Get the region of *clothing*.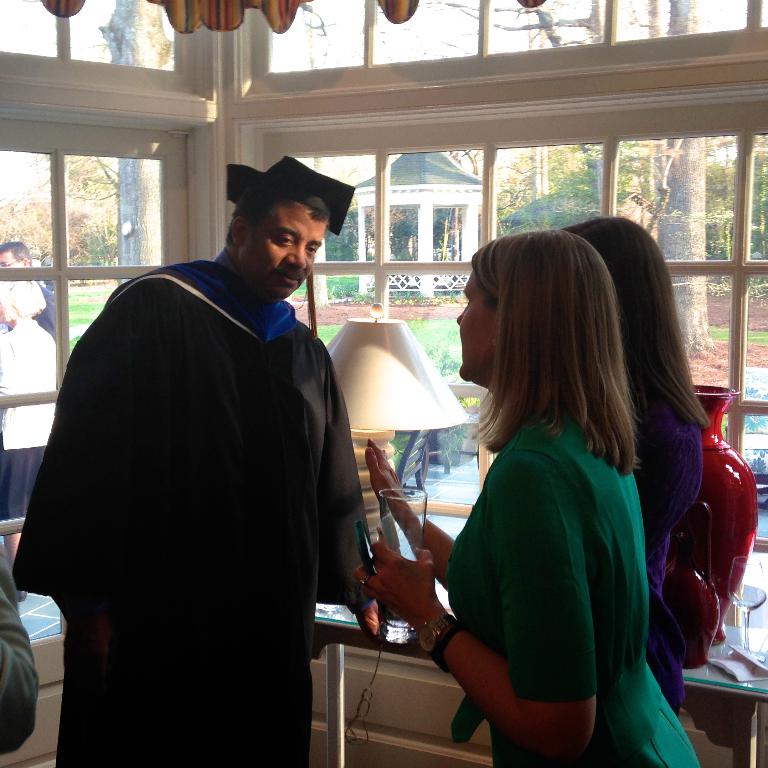
{"x1": 0, "y1": 535, "x2": 44, "y2": 753}.
